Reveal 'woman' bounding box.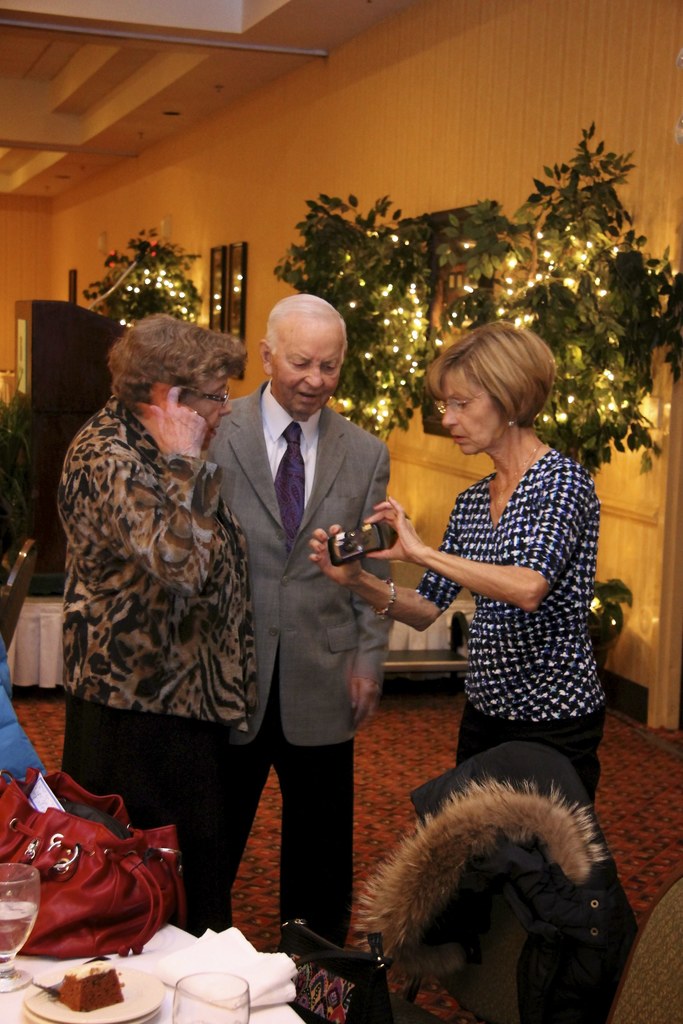
Revealed: l=59, t=320, r=271, b=939.
